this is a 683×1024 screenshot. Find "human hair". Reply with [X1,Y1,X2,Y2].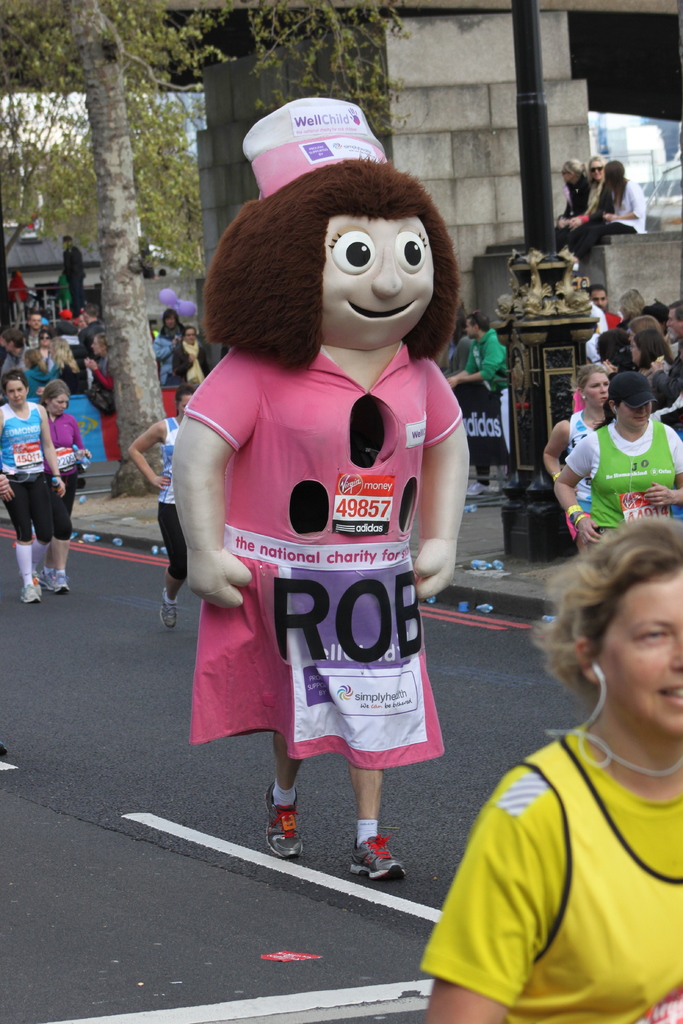
[465,311,490,332].
